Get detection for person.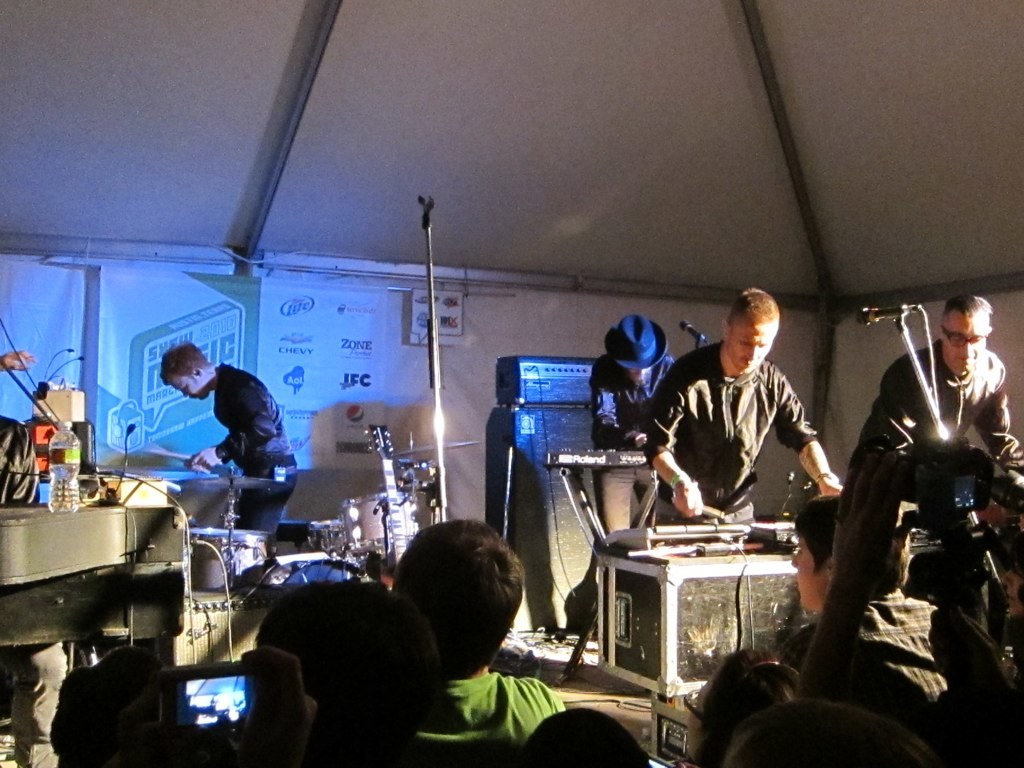
Detection: <bbox>0, 414, 66, 767</bbox>.
